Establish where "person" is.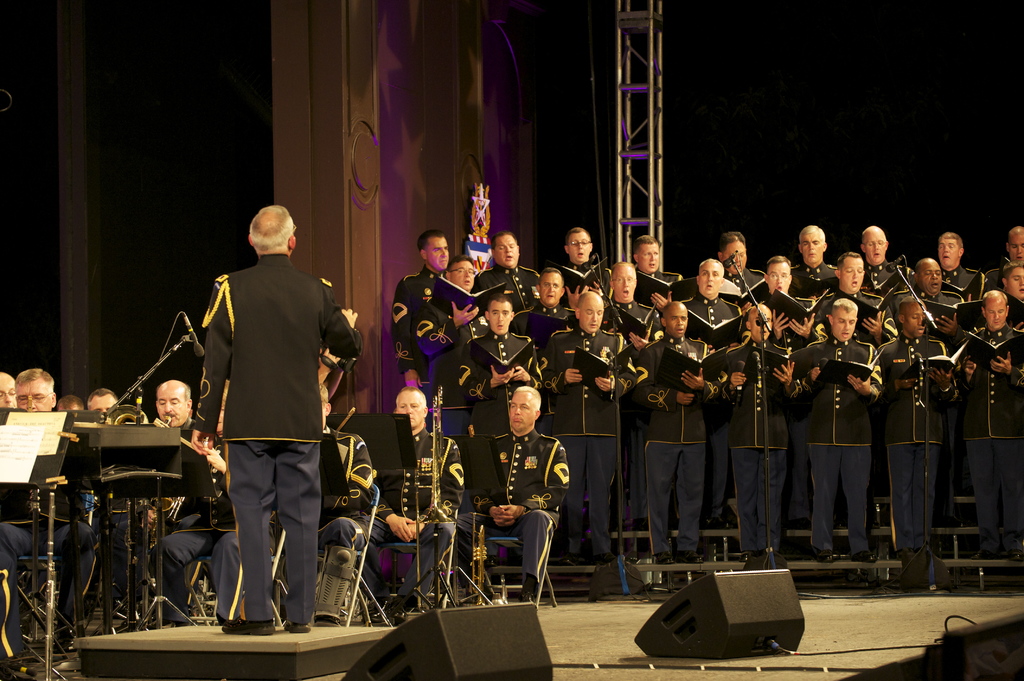
Established at region(346, 381, 464, 627).
